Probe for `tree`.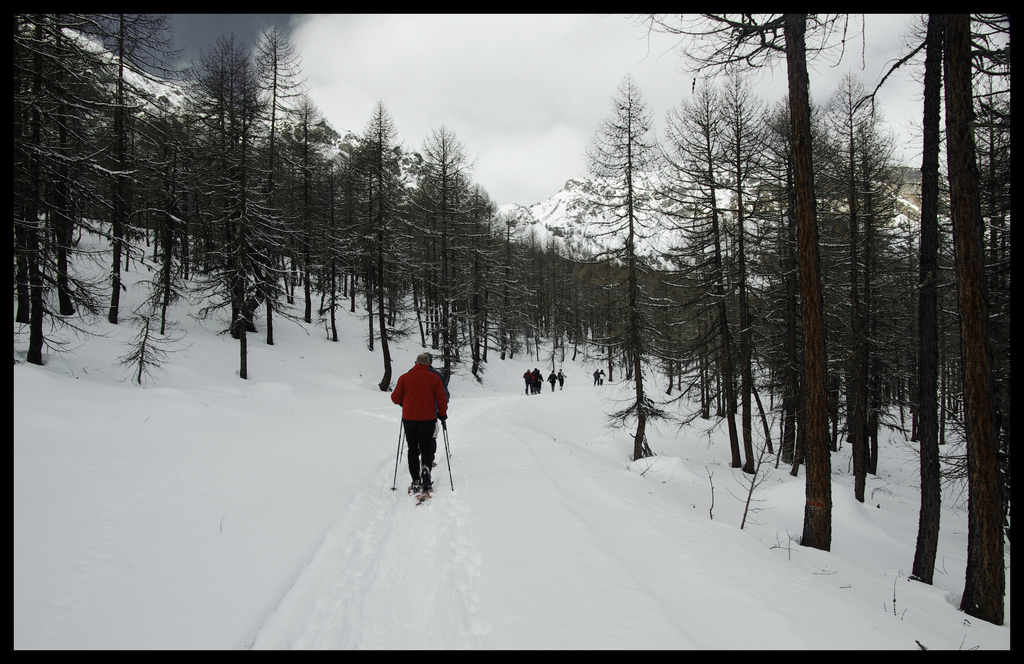
Probe result: box=[568, 77, 696, 446].
